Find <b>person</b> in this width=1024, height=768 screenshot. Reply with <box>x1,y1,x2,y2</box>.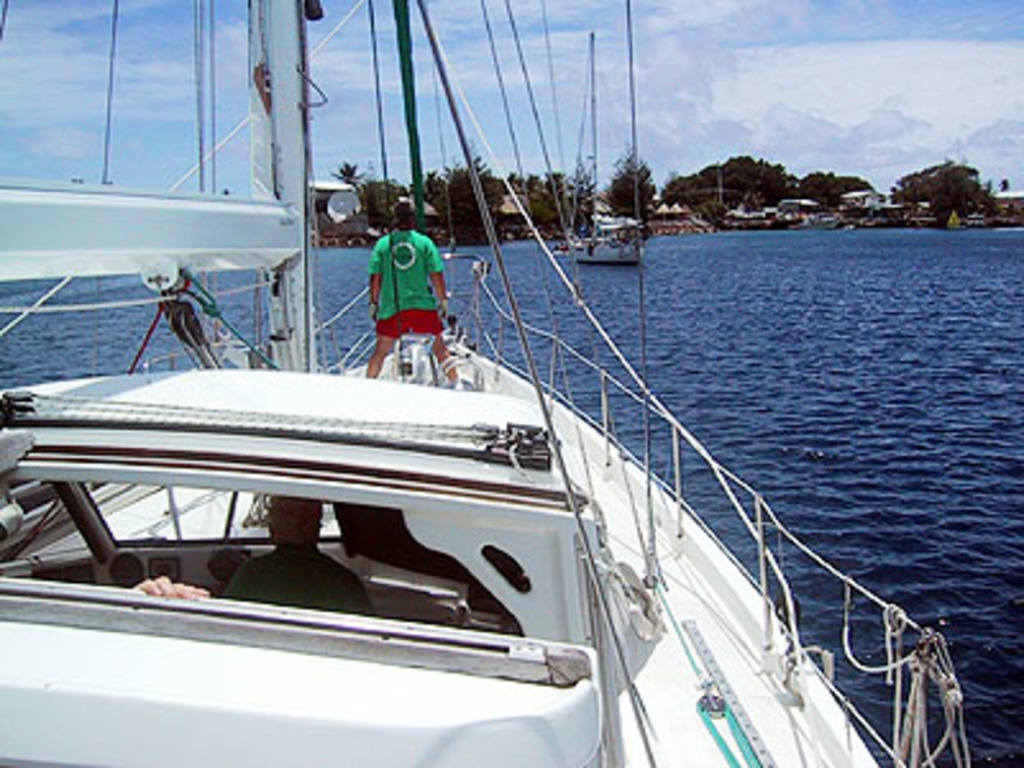
<box>366,195,461,387</box>.
